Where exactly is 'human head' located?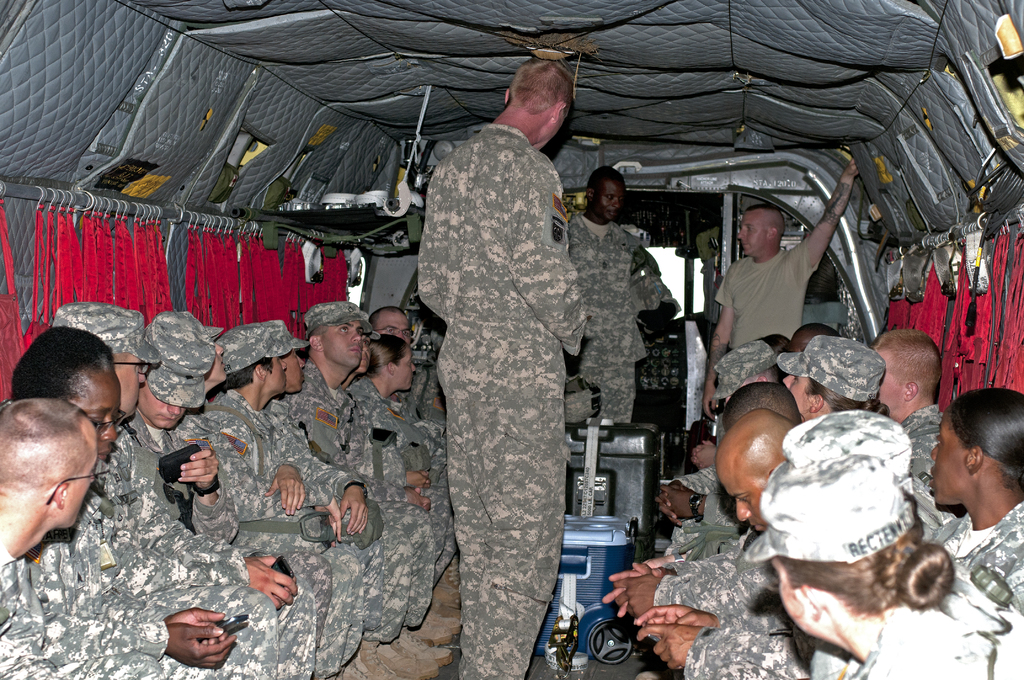
Its bounding box is {"left": 504, "top": 56, "right": 572, "bottom": 156}.
